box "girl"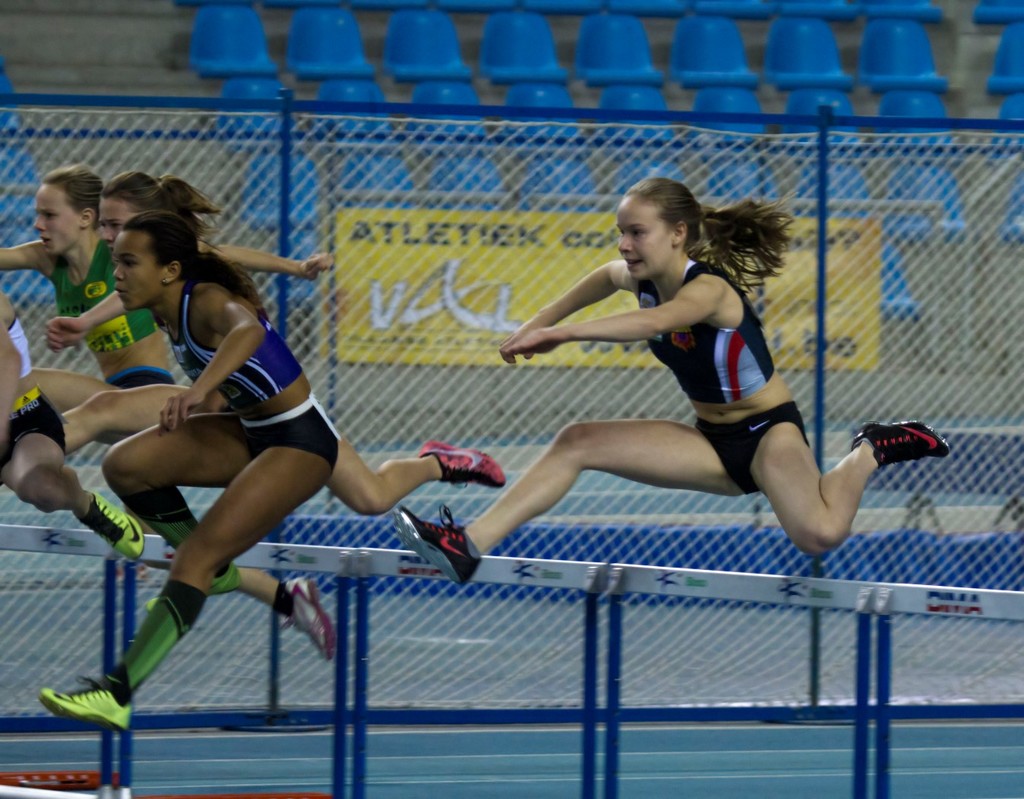
[x1=32, y1=205, x2=340, y2=724]
